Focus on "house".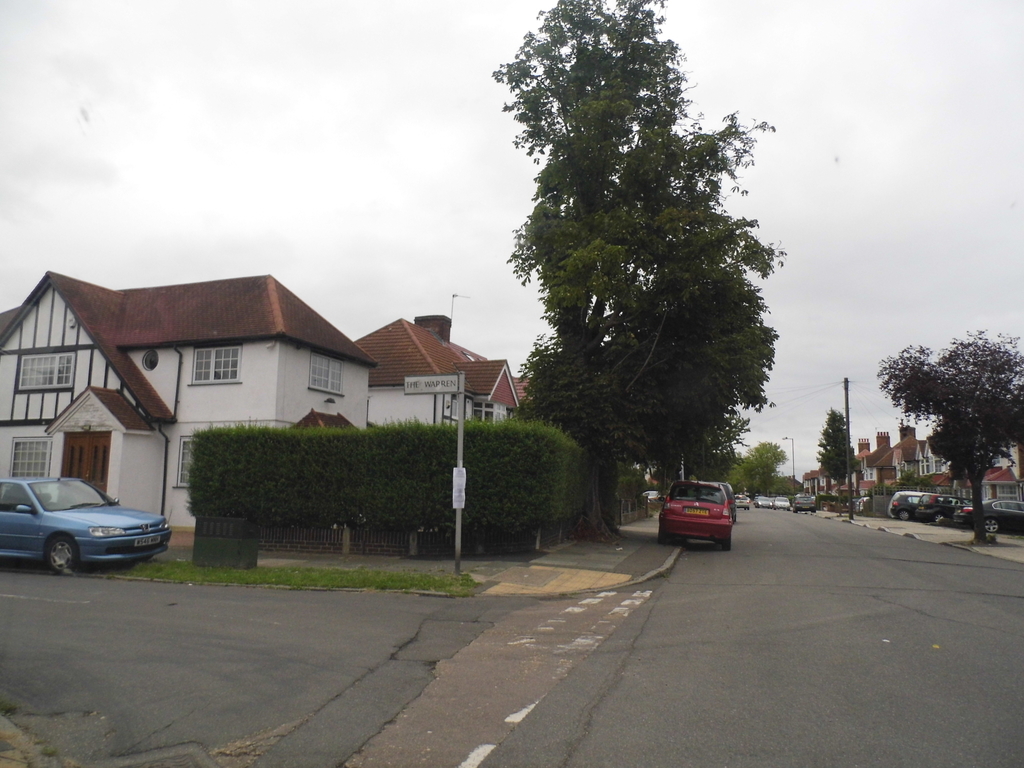
Focused at x1=798, y1=467, x2=834, y2=503.
